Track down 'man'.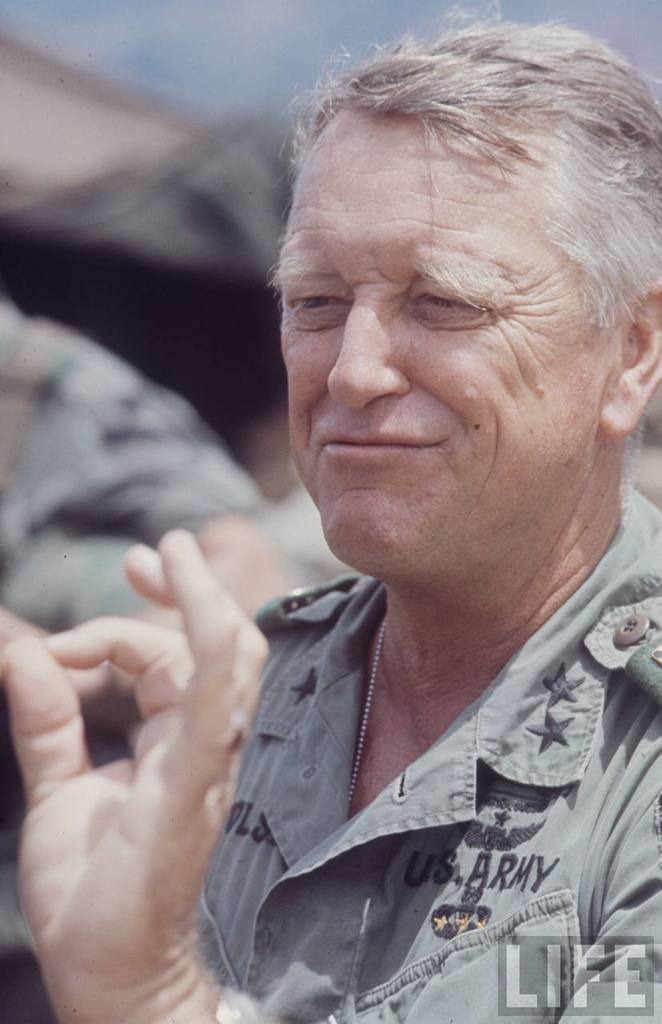
Tracked to locate(171, 0, 661, 1023).
